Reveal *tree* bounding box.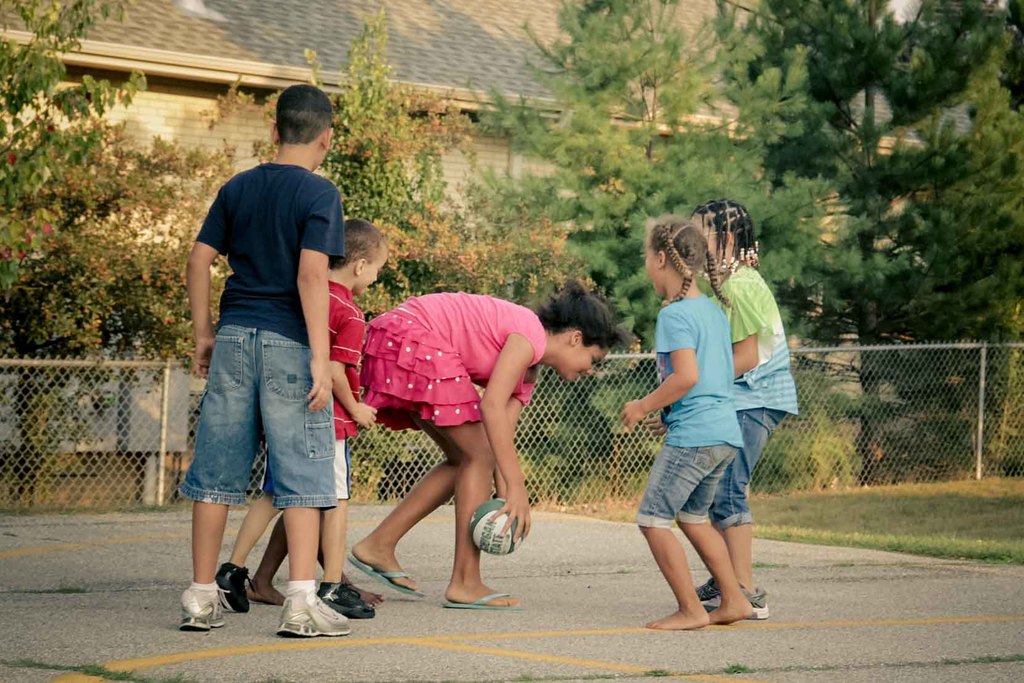
Revealed: crop(557, 140, 895, 373).
